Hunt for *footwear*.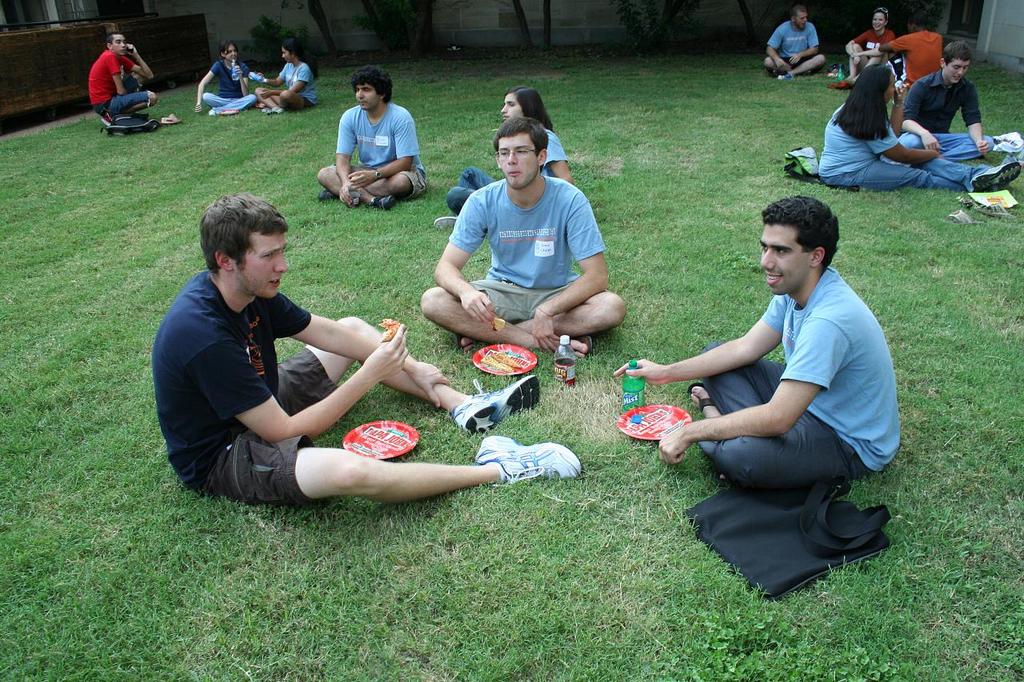
Hunted down at [x1=370, y1=194, x2=394, y2=213].
